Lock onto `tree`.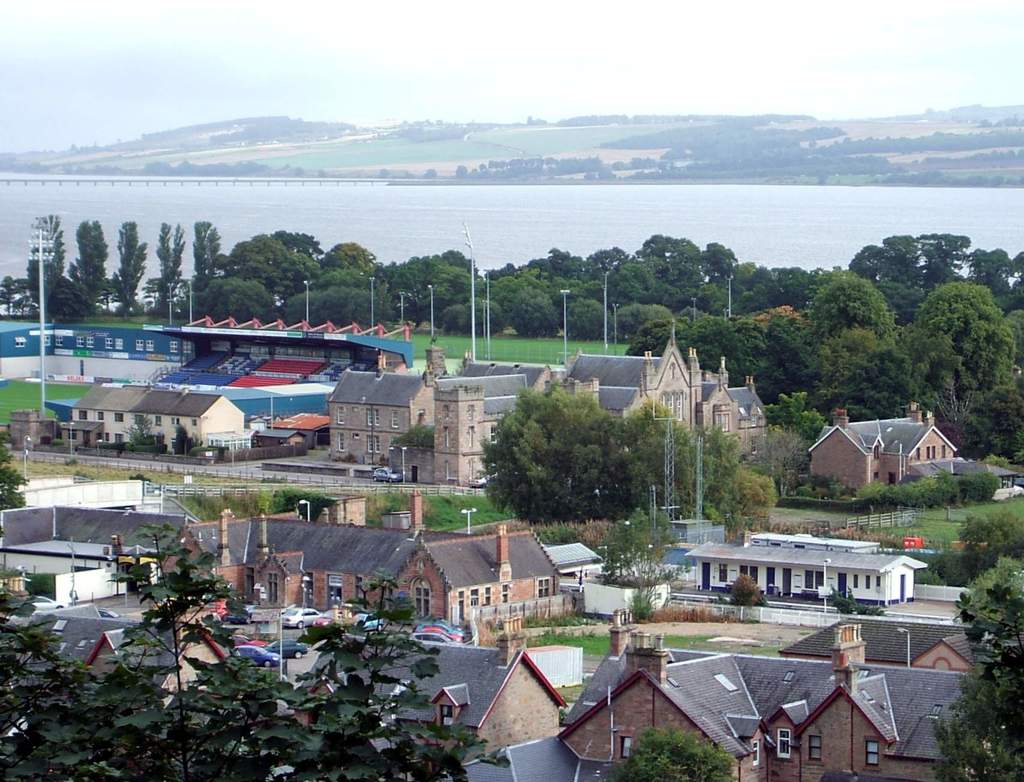
Locked: 532 251 582 273.
